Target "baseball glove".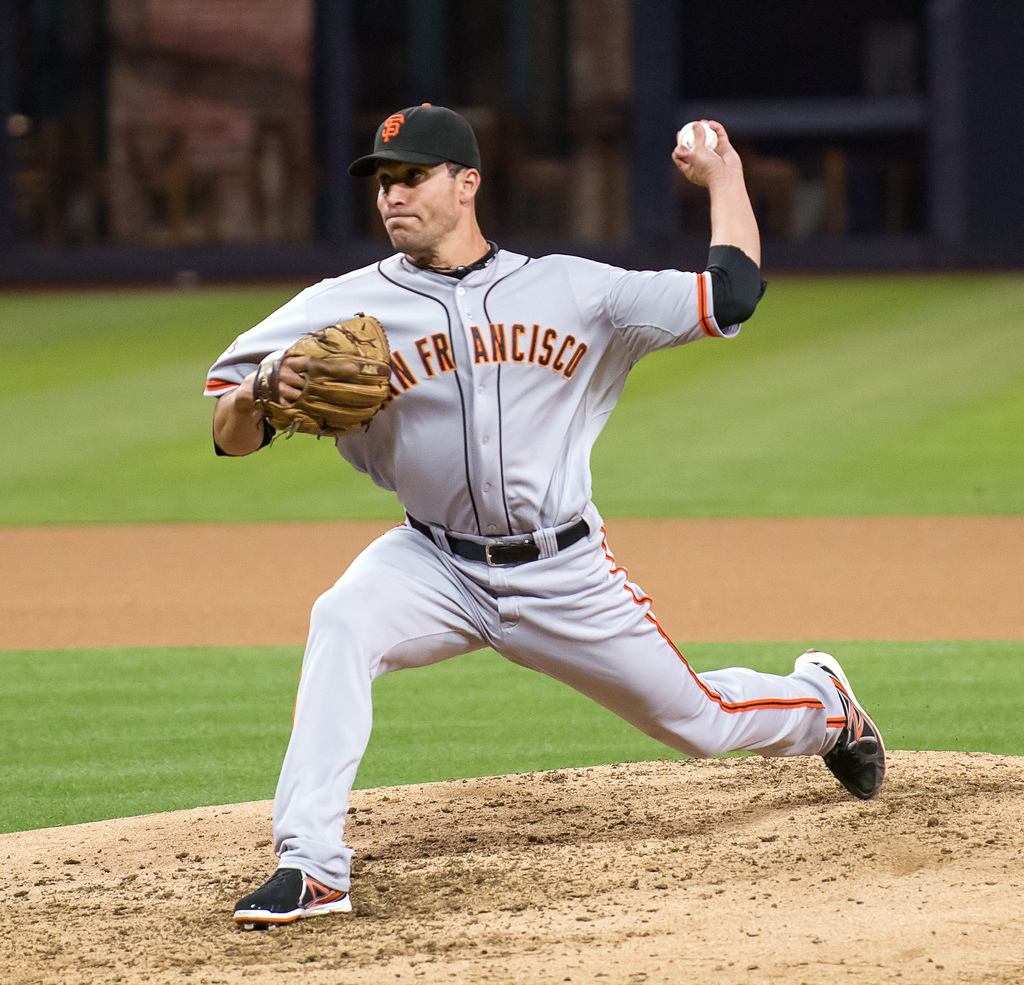
Target region: Rect(250, 310, 391, 448).
